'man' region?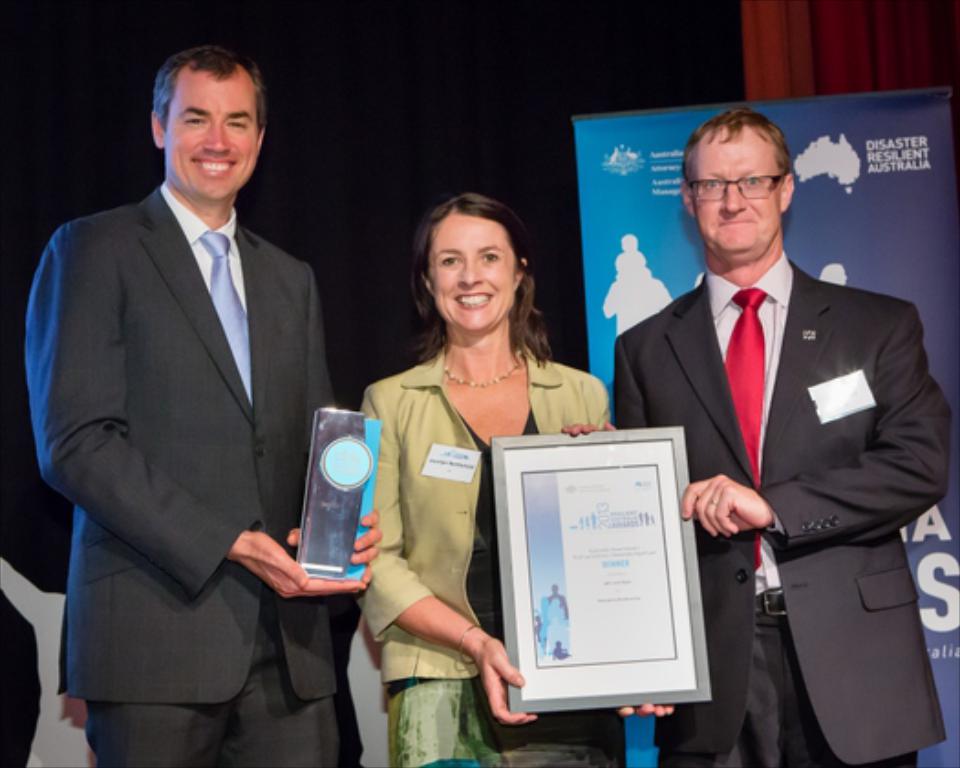
(left=16, top=42, right=382, bottom=766)
